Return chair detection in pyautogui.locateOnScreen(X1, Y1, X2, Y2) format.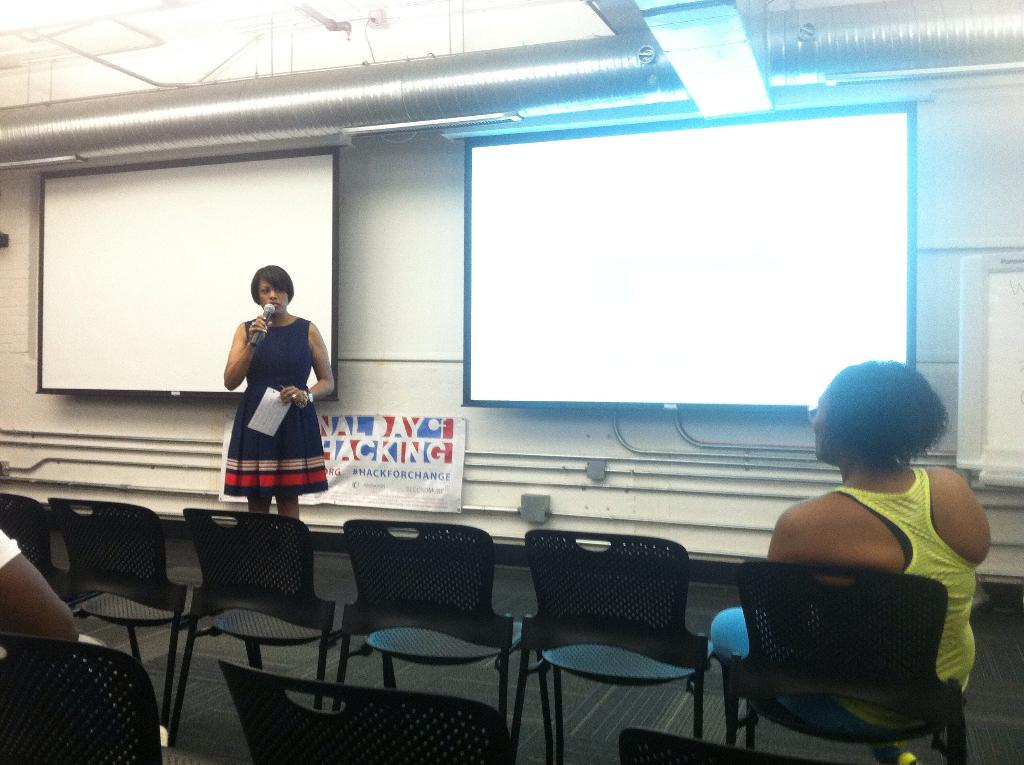
pyautogui.locateOnScreen(0, 634, 216, 764).
